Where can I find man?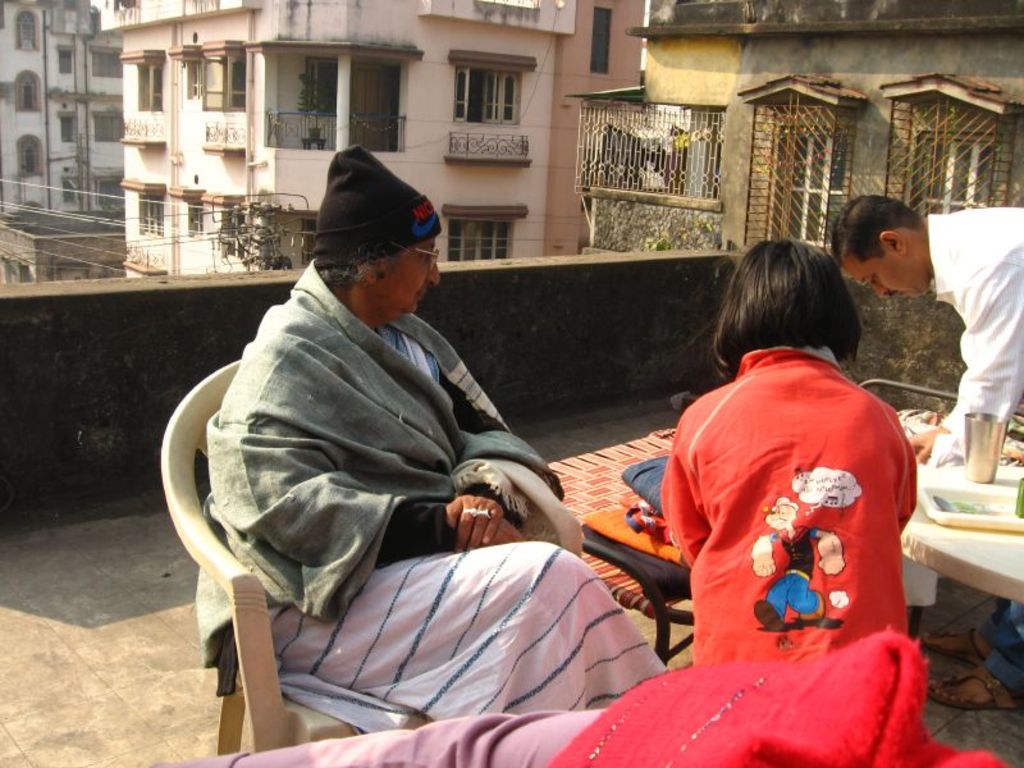
You can find it at 189/138/682/727.
